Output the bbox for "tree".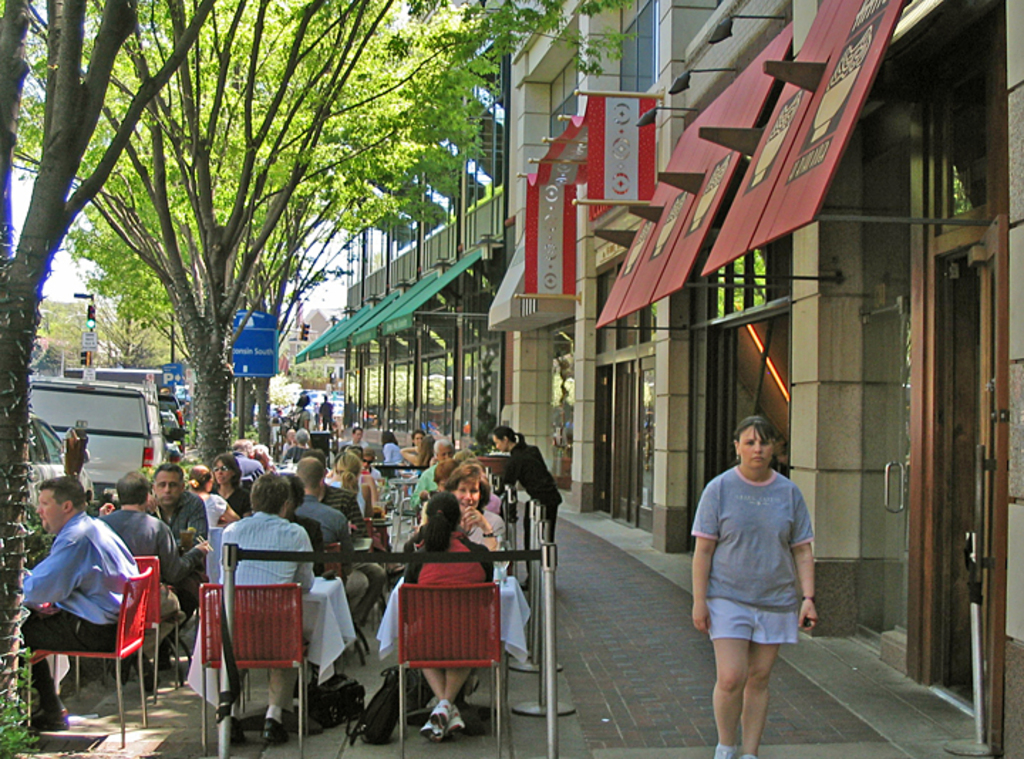
0, 0, 667, 758.
